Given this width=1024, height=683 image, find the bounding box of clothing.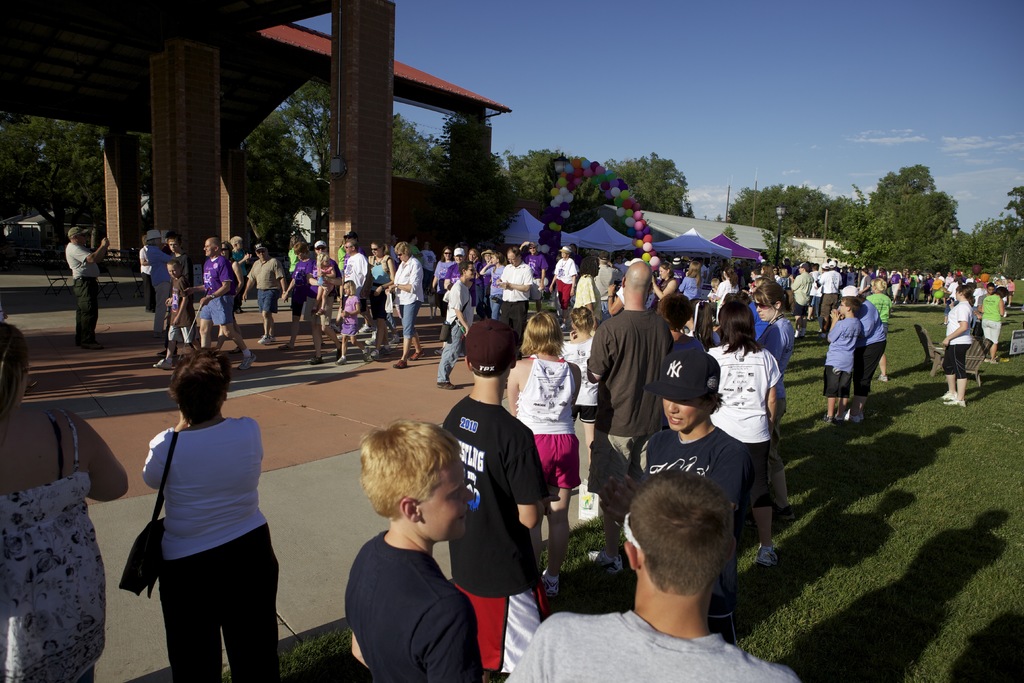
rect(69, 270, 99, 343).
